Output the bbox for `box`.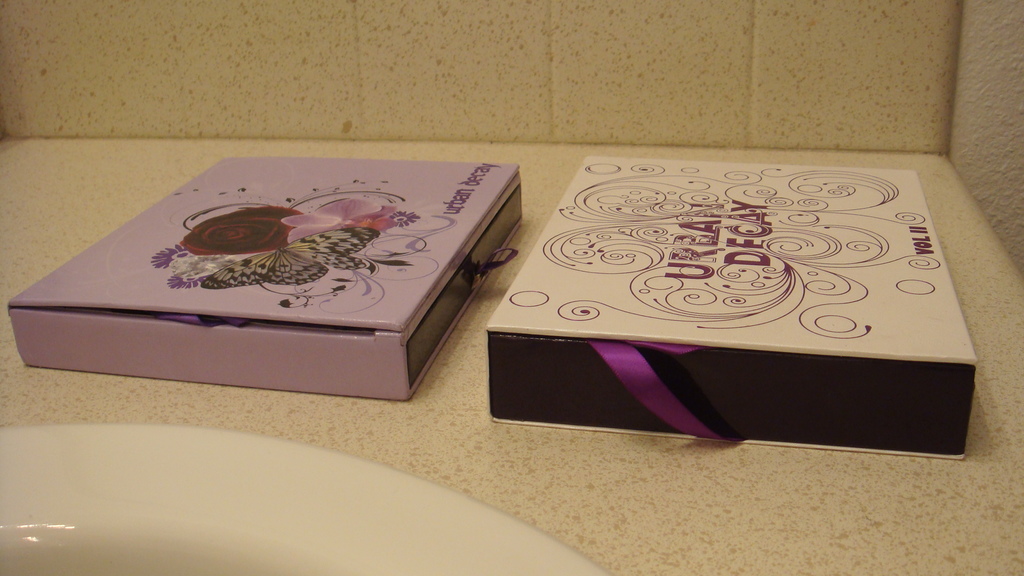
select_region(490, 146, 965, 457).
